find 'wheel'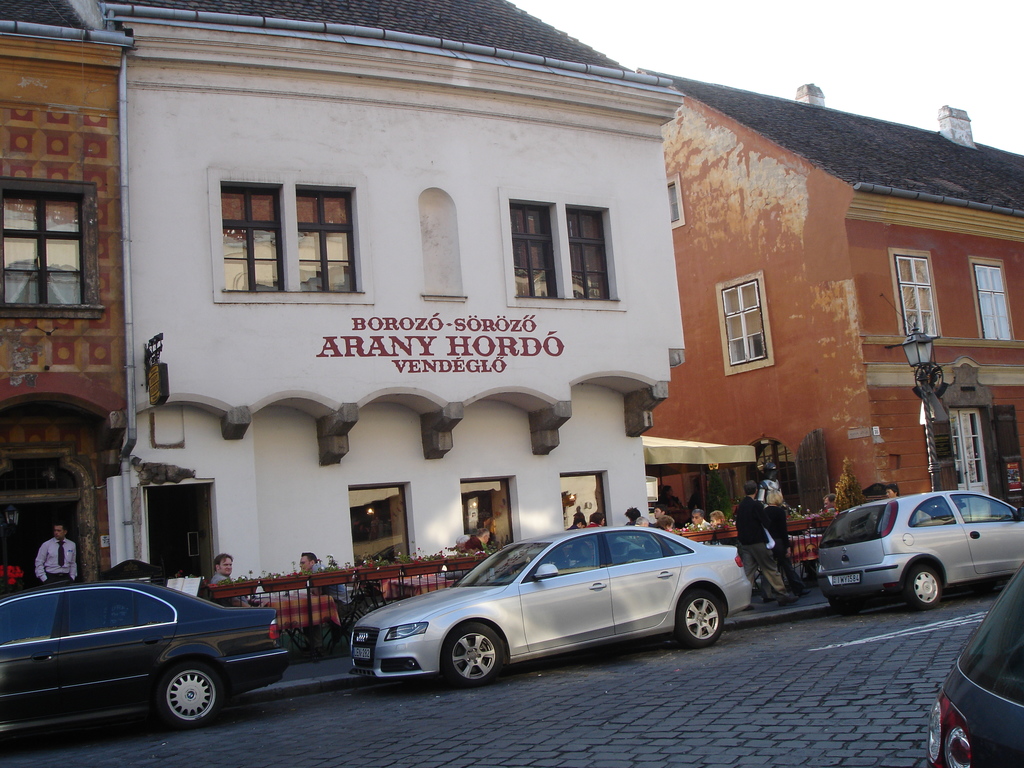
crop(825, 596, 858, 618)
